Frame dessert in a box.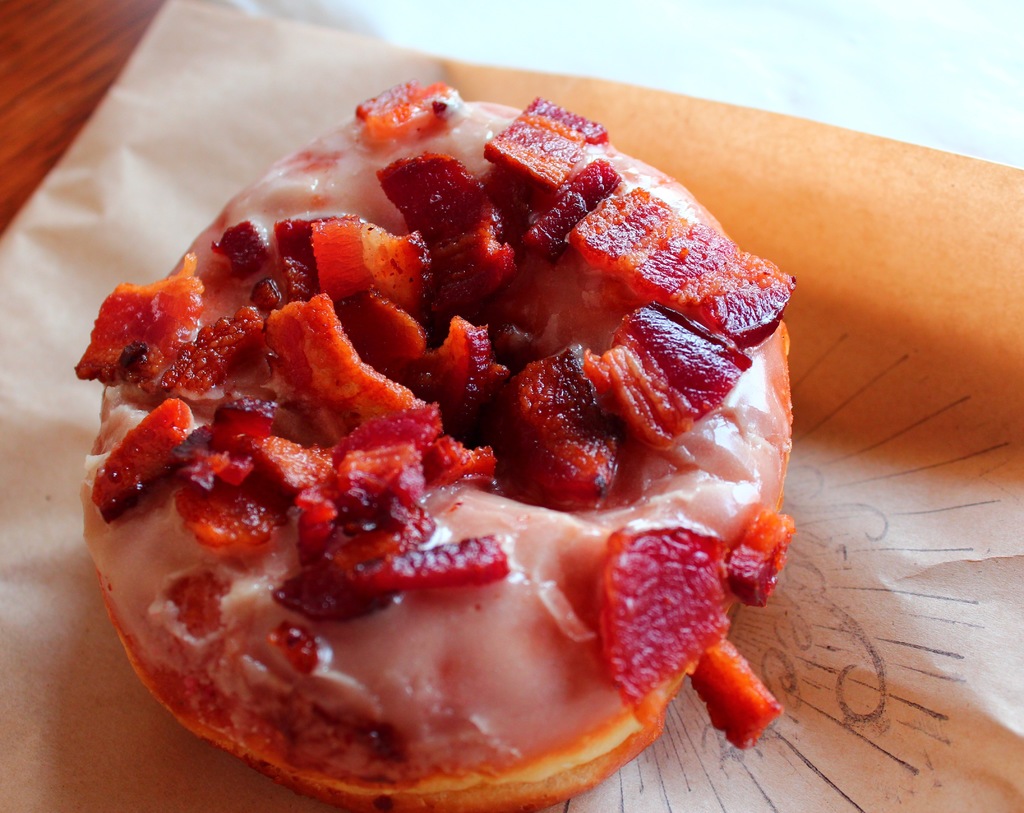
{"x1": 76, "y1": 83, "x2": 891, "y2": 799}.
